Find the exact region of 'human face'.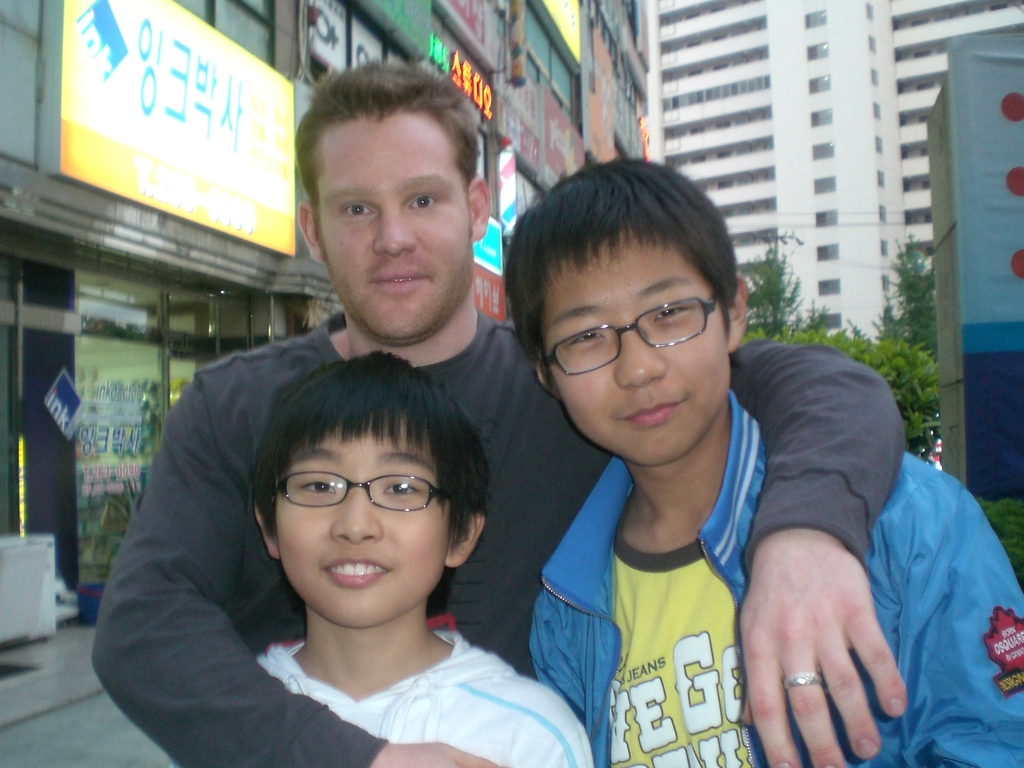
Exact region: 315,114,470,340.
